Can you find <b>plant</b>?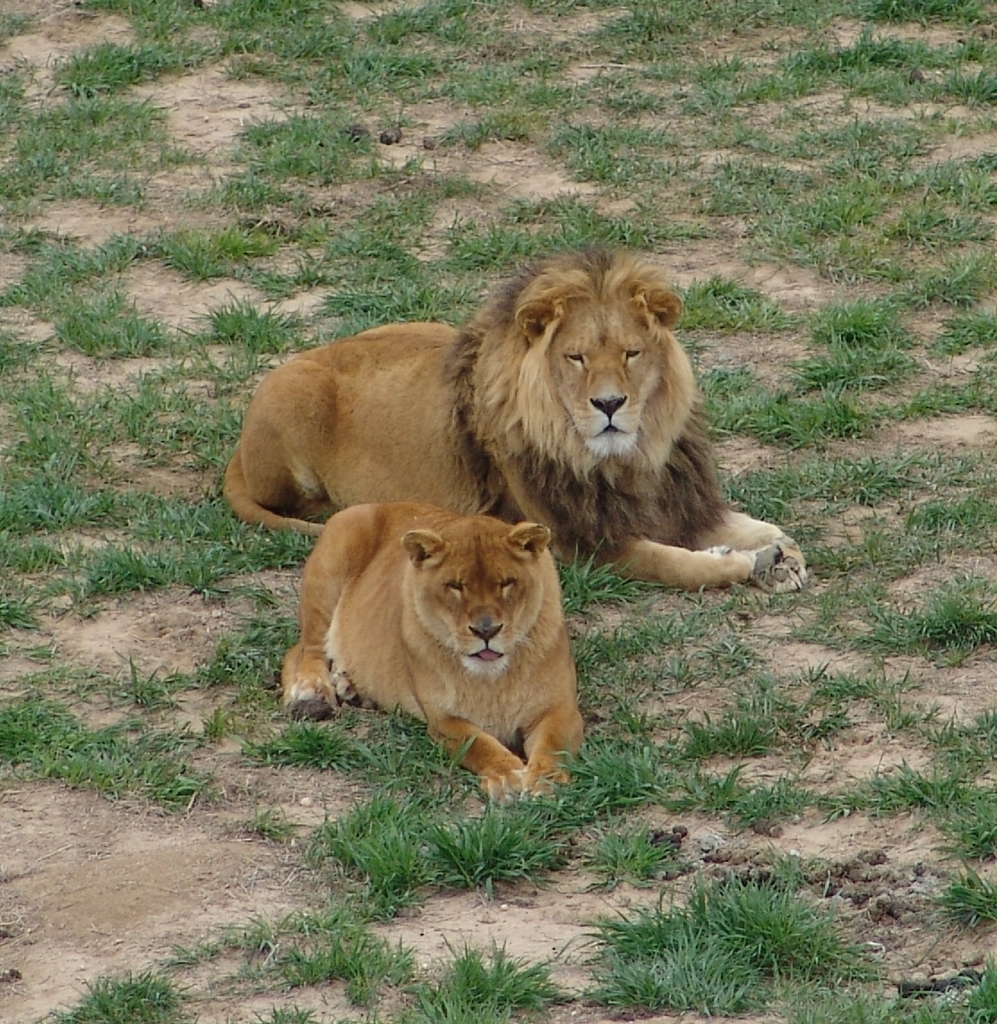
Yes, bounding box: (x1=927, y1=304, x2=996, y2=357).
